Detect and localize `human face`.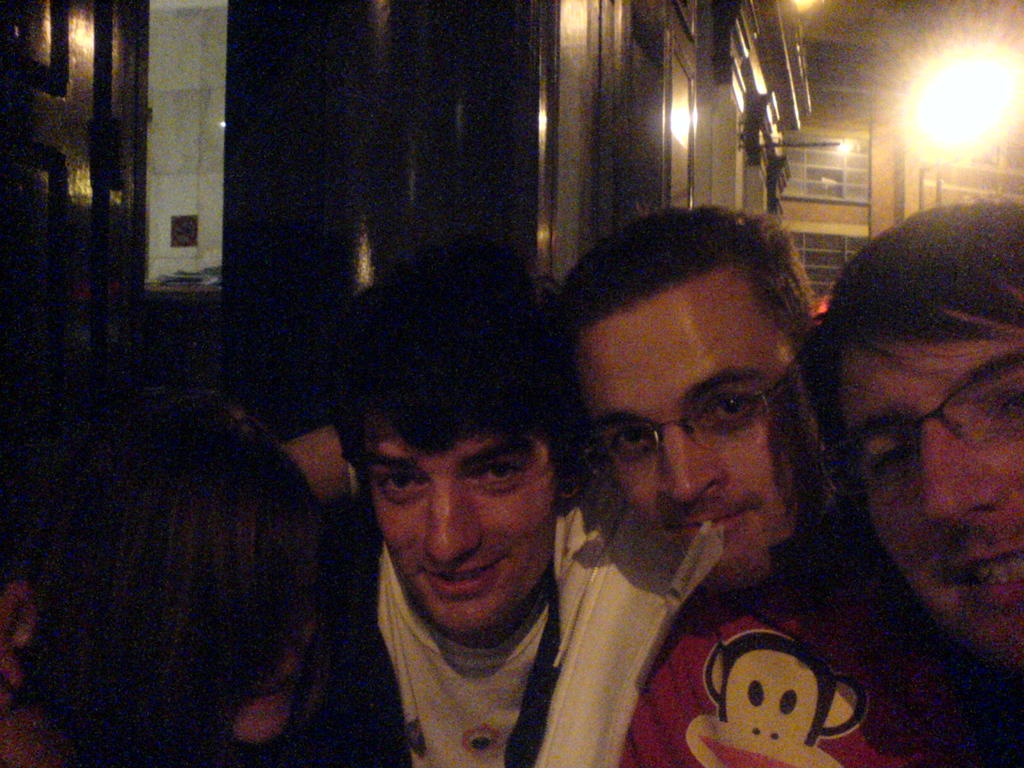
Localized at [left=206, top=570, right=317, bottom=740].
